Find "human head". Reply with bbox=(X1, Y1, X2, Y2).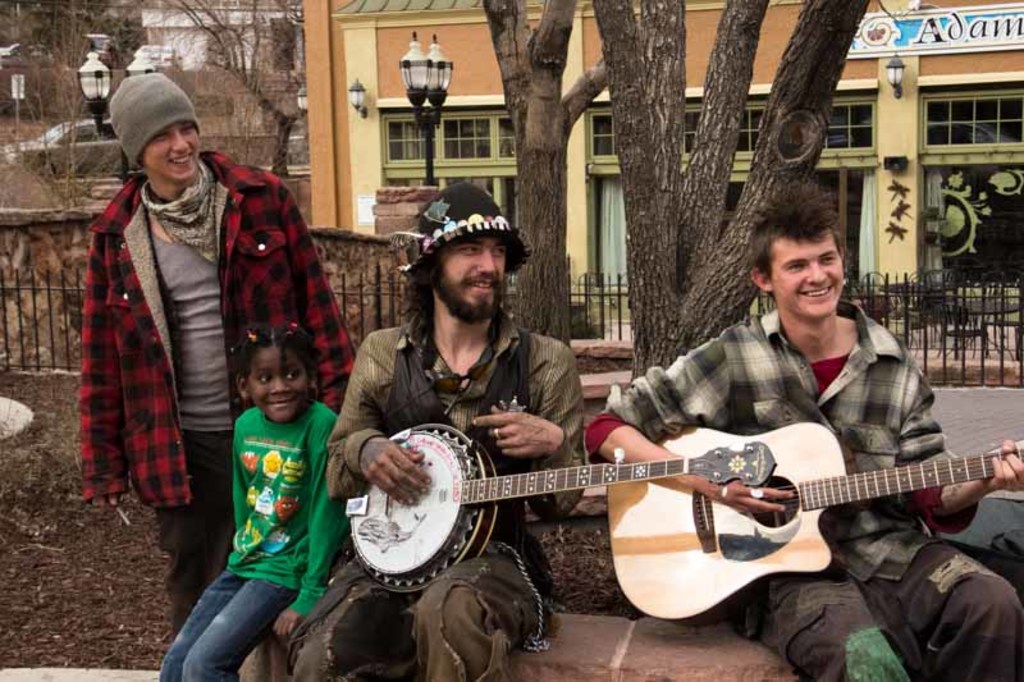
bbox=(750, 182, 842, 324).
